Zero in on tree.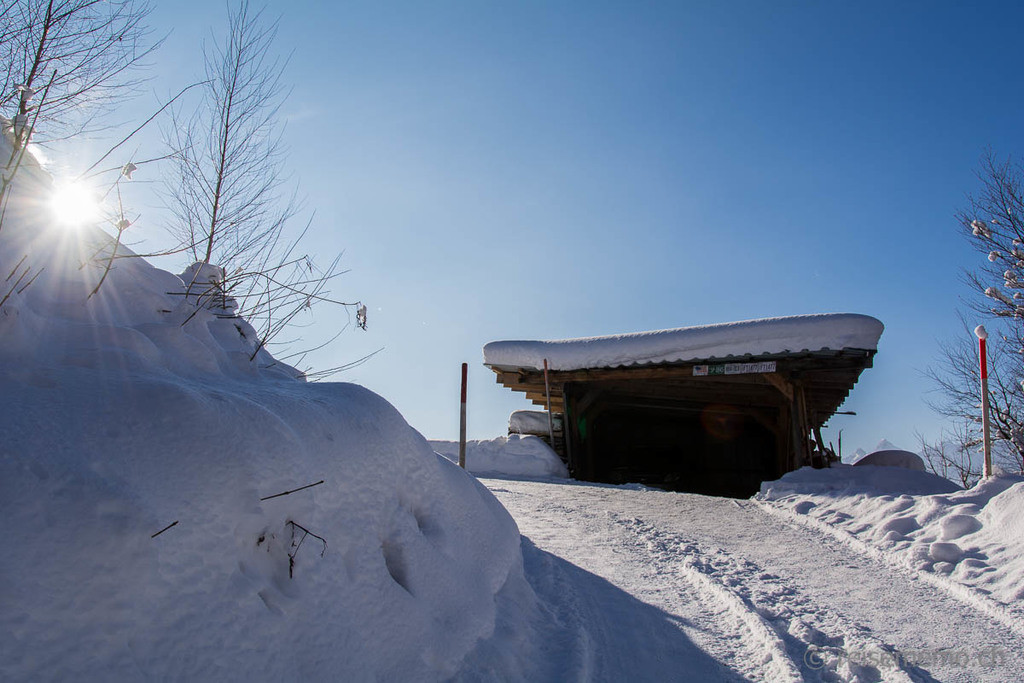
Zeroed in: crop(903, 145, 1023, 485).
